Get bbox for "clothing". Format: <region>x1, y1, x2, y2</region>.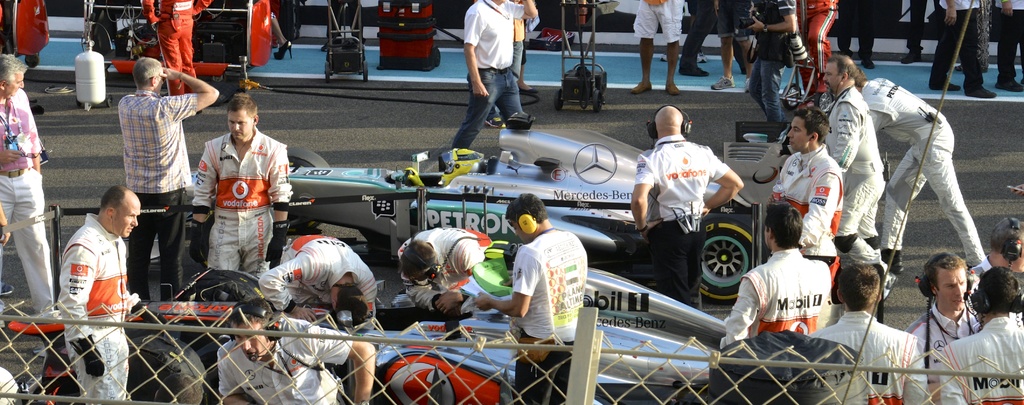
<region>904, 0, 941, 54</region>.
